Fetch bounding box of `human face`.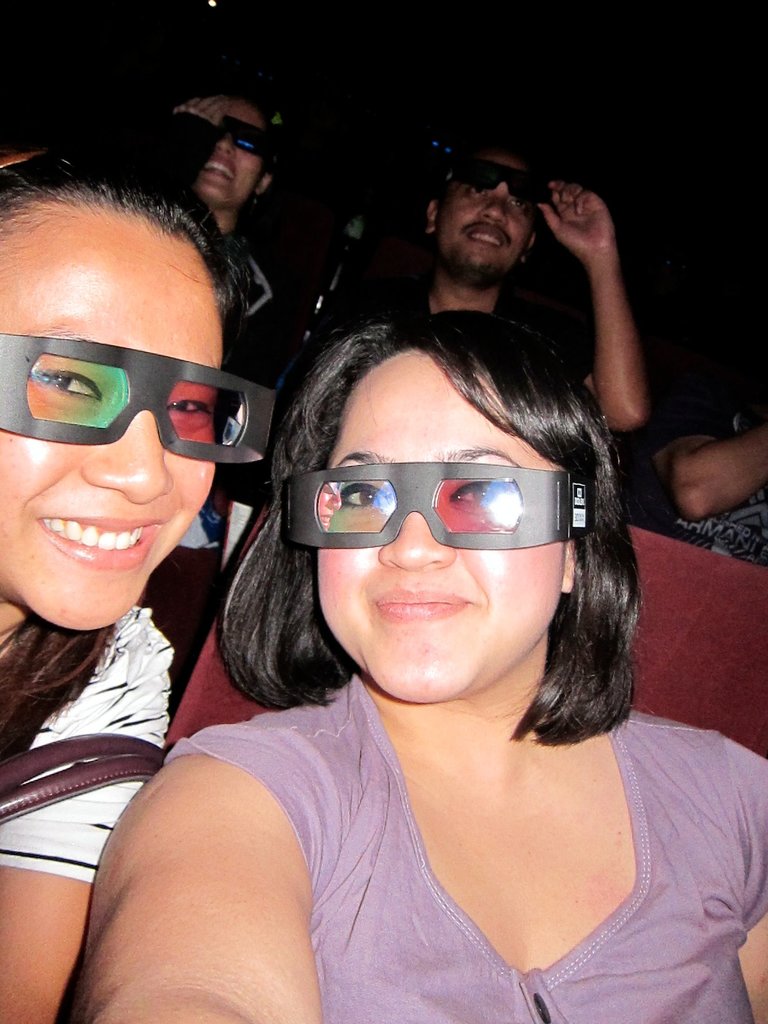
Bbox: Rect(0, 257, 224, 627).
